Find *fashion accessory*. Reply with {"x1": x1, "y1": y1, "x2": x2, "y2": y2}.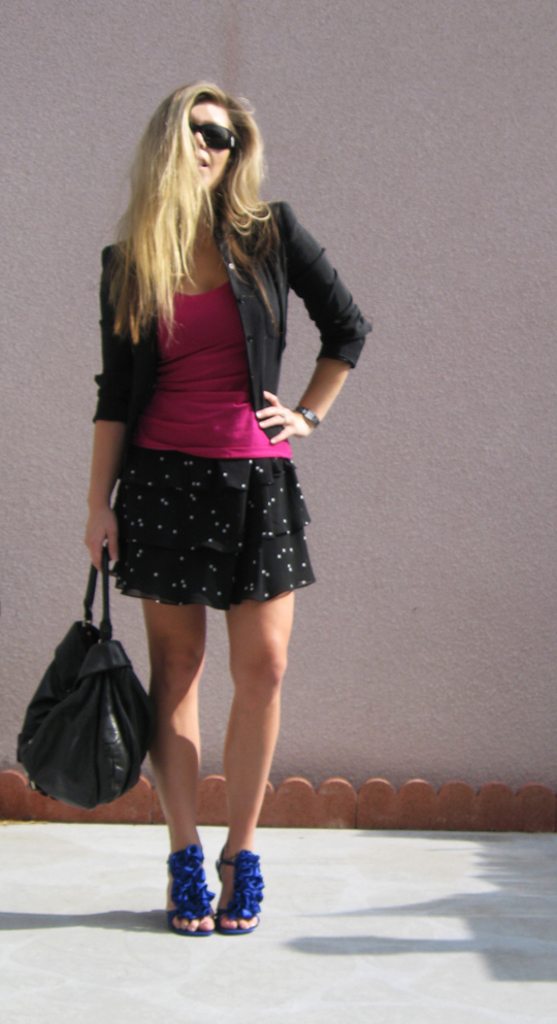
{"x1": 294, "y1": 406, "x2": 323, "y2": 426}.
